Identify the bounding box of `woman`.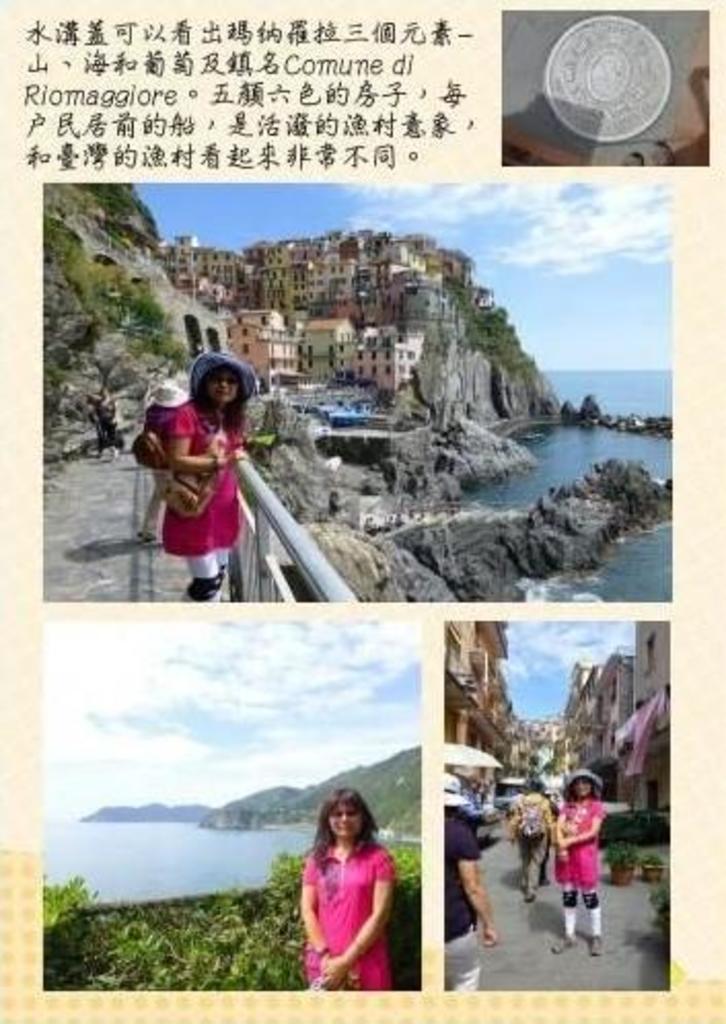
510 775 559 899.
